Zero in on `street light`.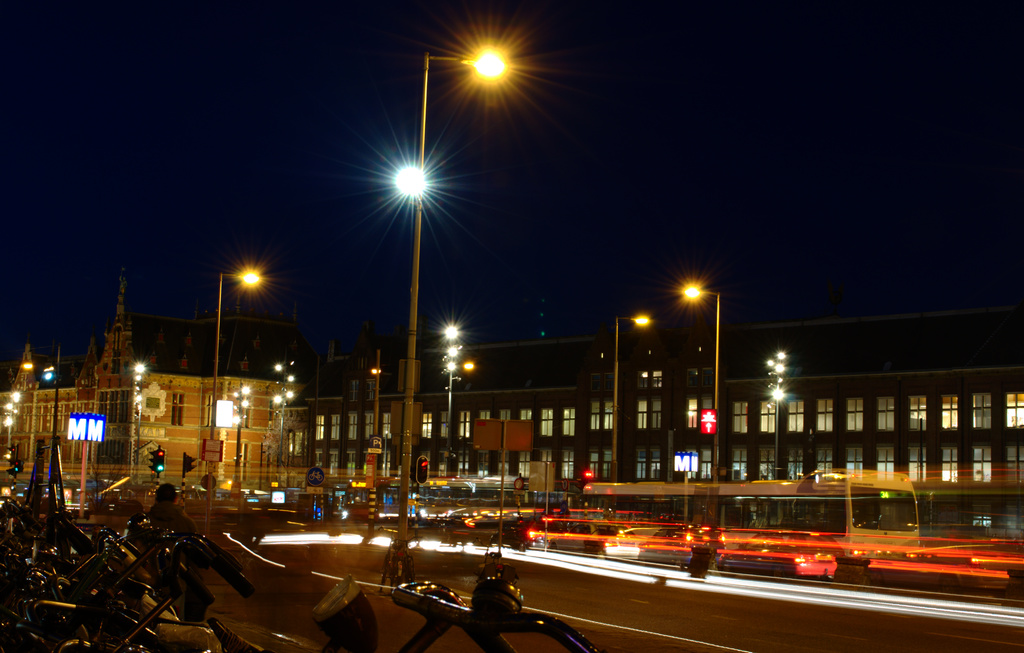
Zeroed in: 438:319:463:476.
